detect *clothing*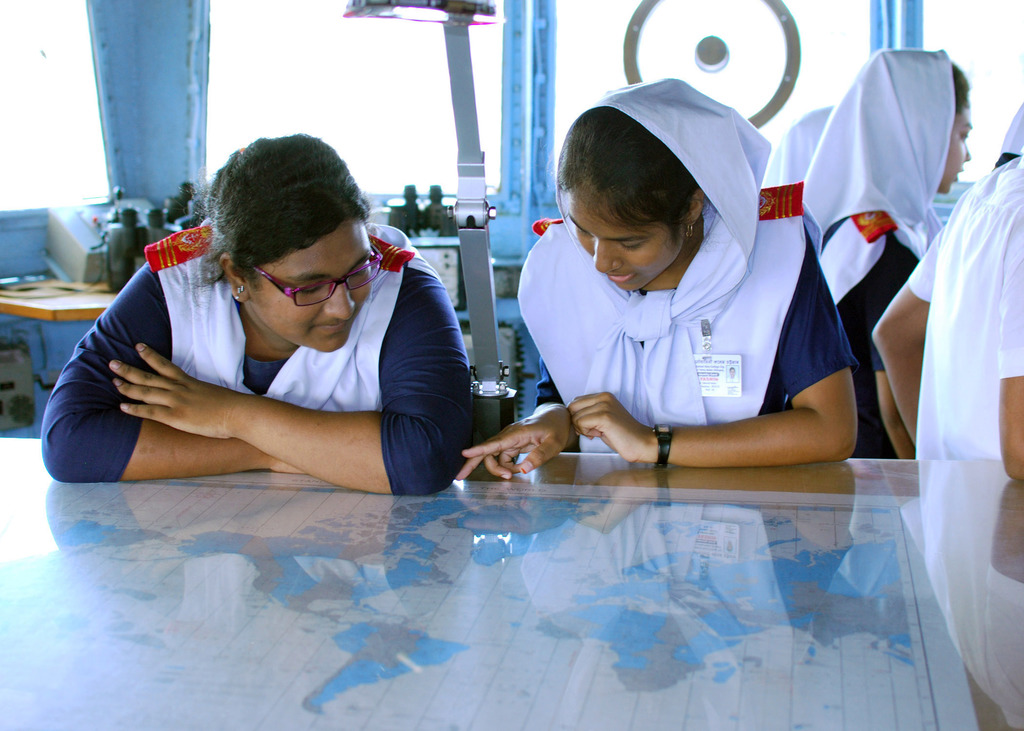
box(507, 73, 857, 452)
